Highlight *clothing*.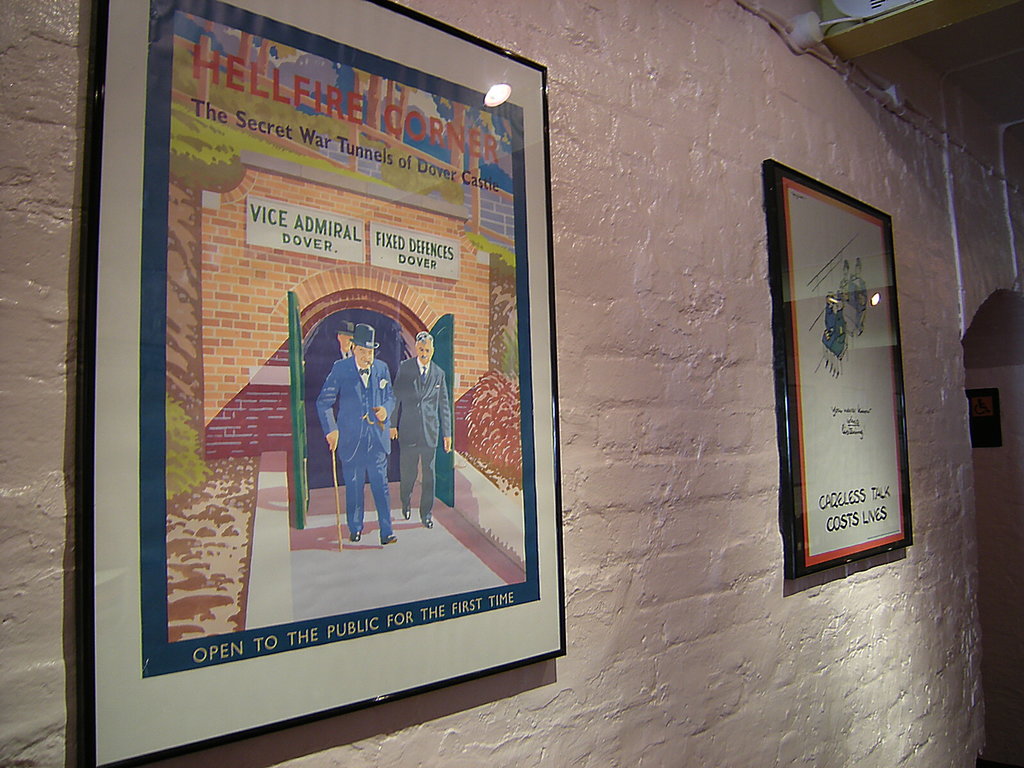
Highlighted region: [x1=317, y1=358, x2=401, y2=540].
